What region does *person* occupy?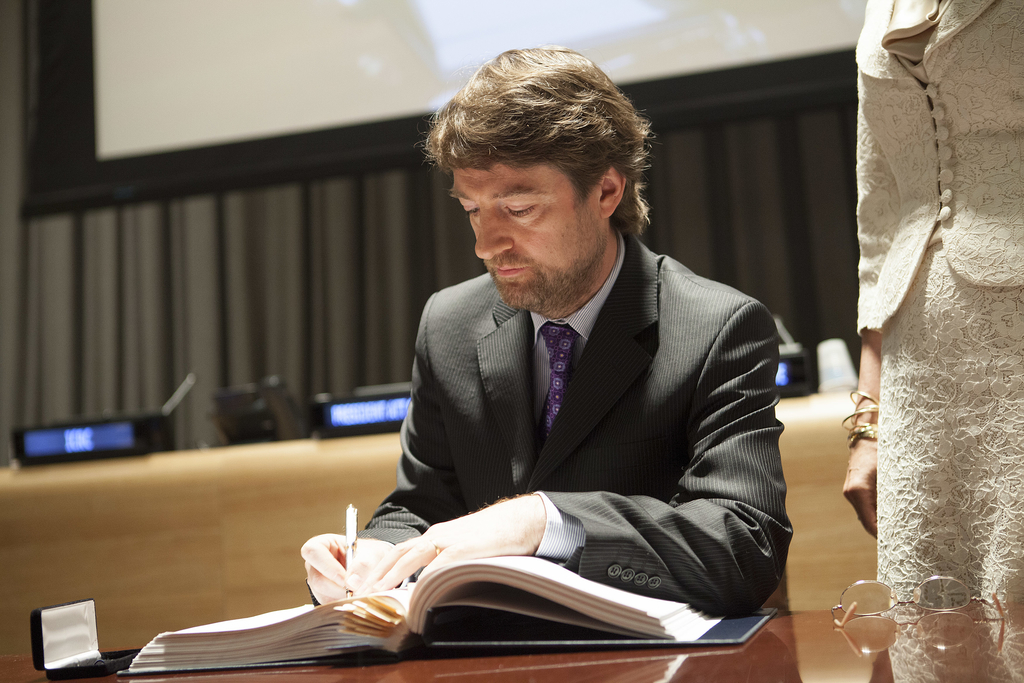
x1=842 y1=0 x2=1023 y2=609.
